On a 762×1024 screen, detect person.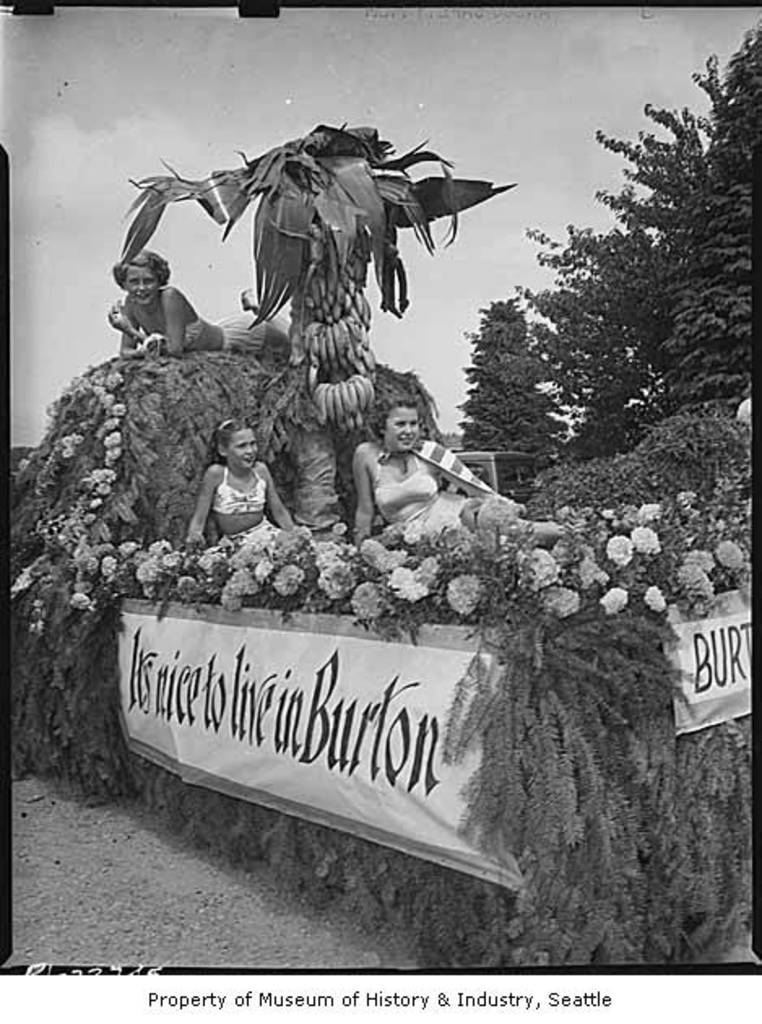
<bbox>351, 400, 569, 558</bbox>.
